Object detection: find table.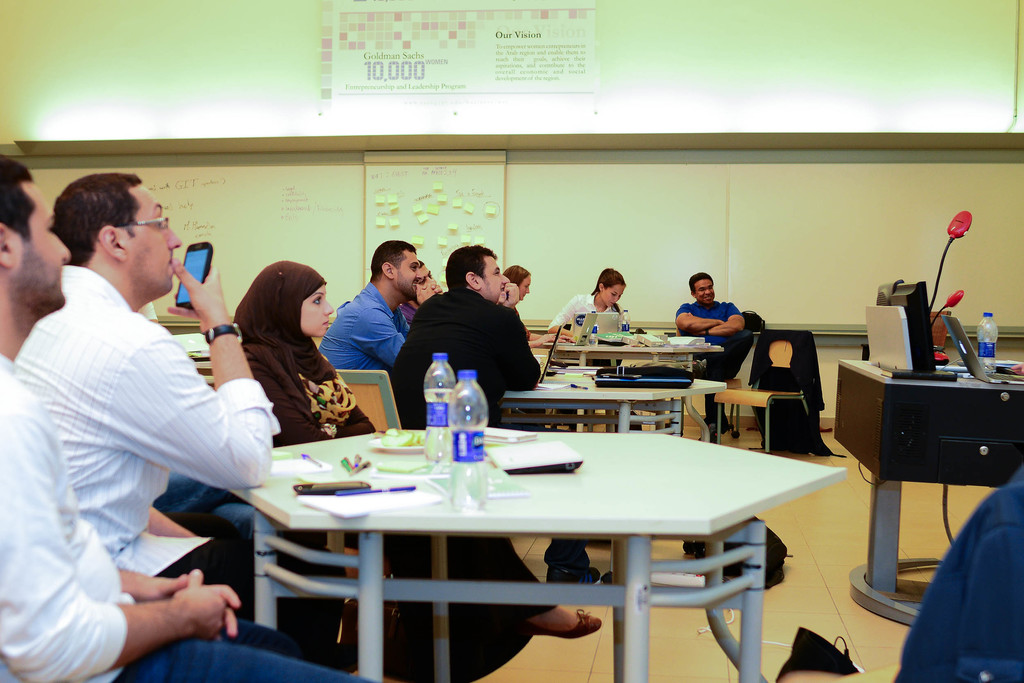
rect(828, 350, 1023, 639).
